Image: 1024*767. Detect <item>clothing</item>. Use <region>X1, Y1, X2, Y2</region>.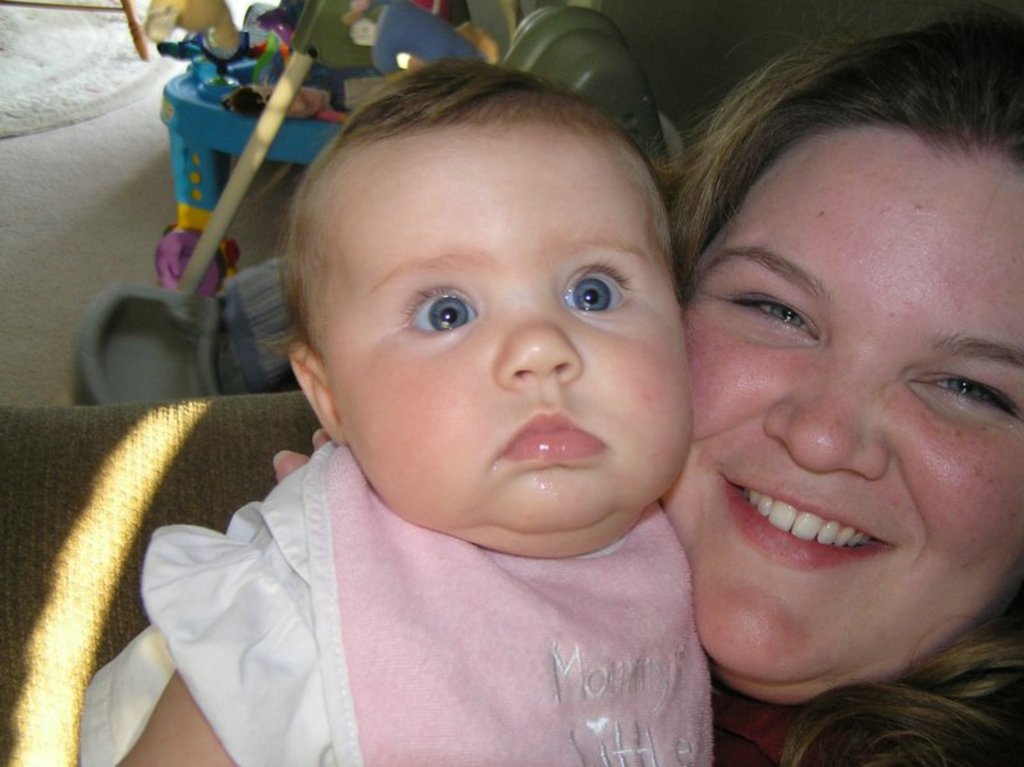
<region>82, 434, 718, 766</region>.
